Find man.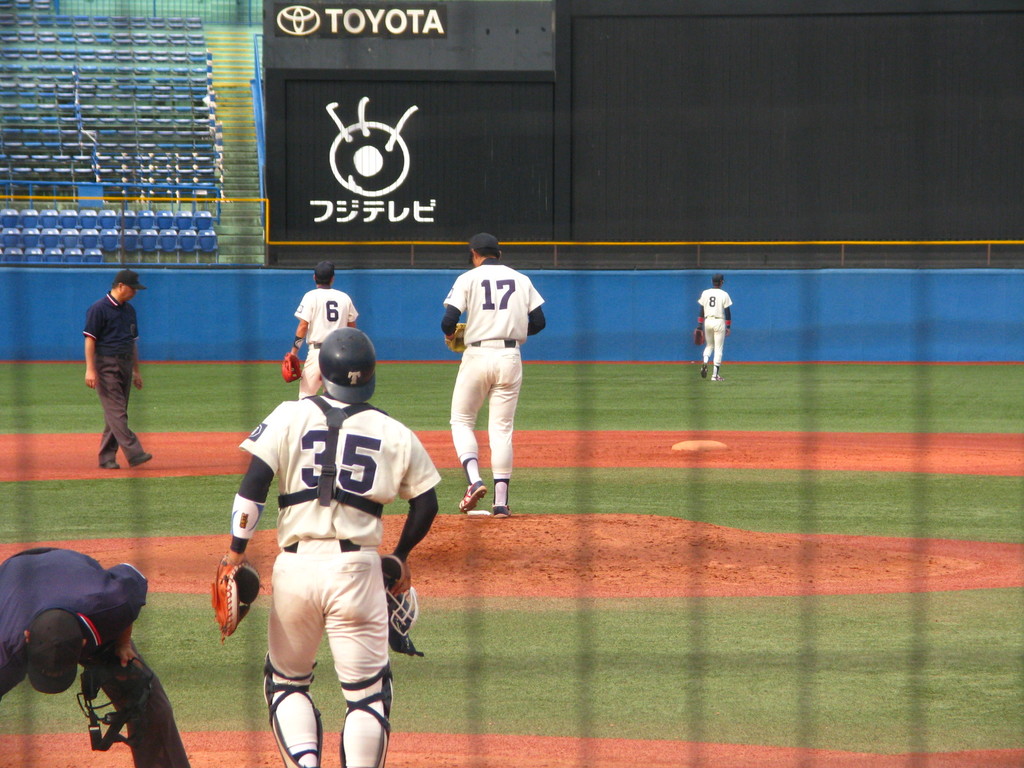
bbox(434, 234, 548, 514).
